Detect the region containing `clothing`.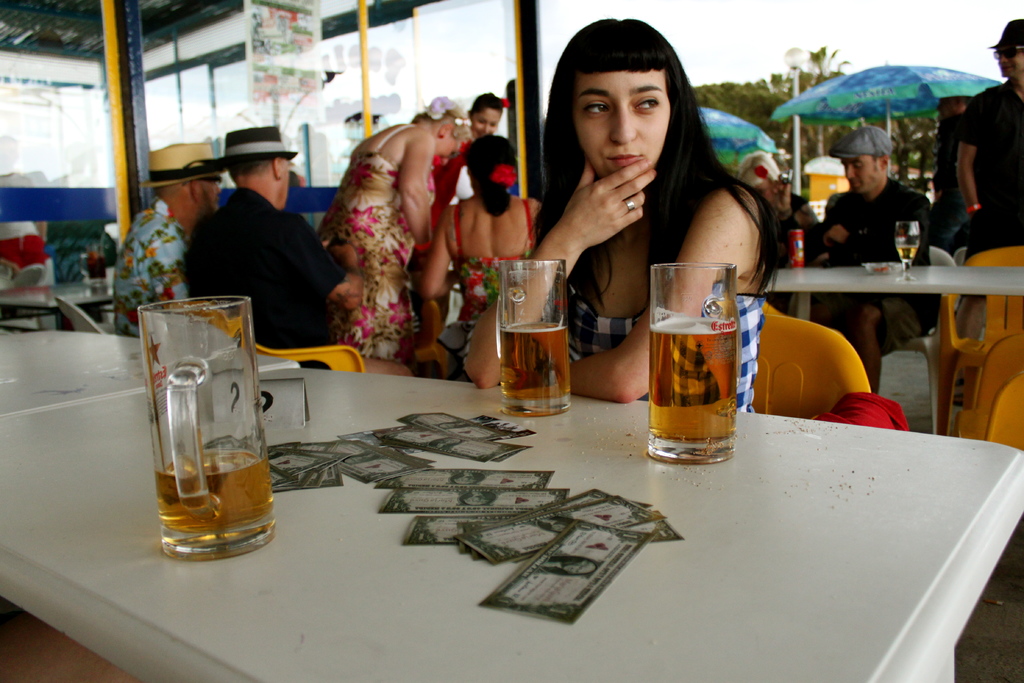
(774, 179, 820, 263).
